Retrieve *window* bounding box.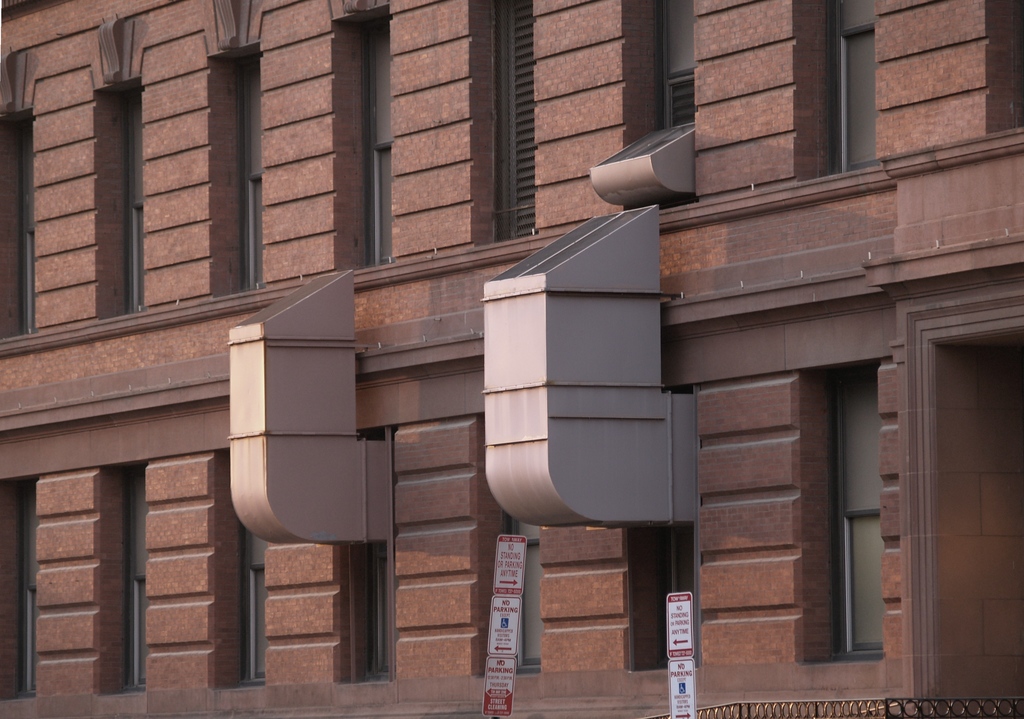
Bounding box: (left=471, top=0, right=540, bottom=246).
